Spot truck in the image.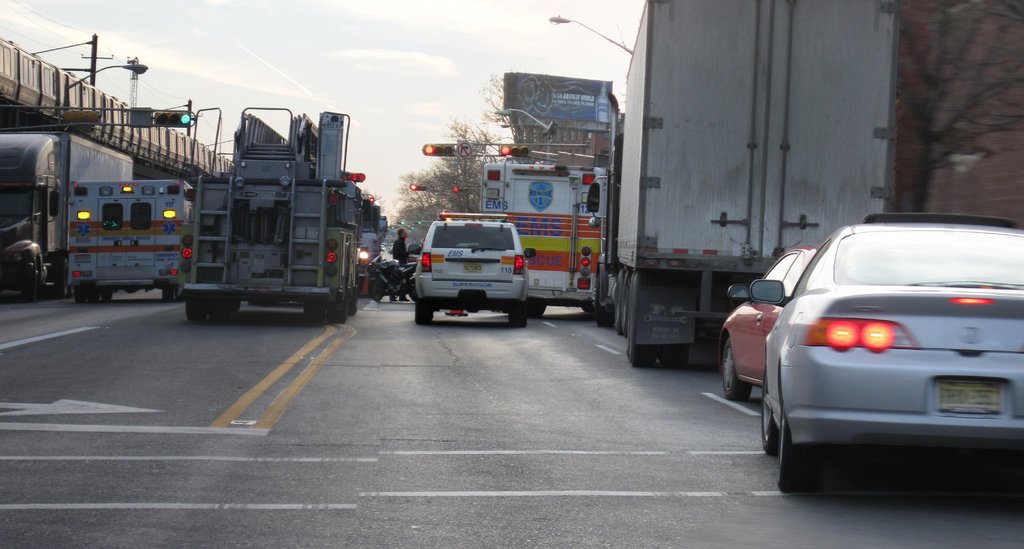
truck found at left=68, top=179, right=196, bottom=303.
